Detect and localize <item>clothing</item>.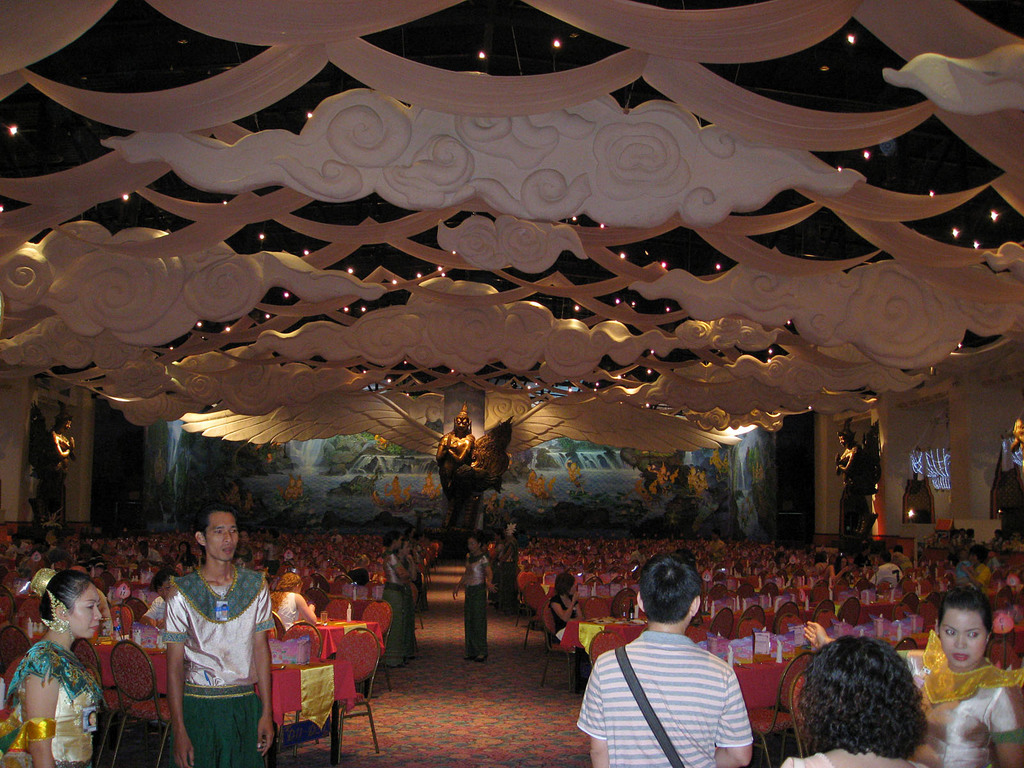
Localized at [left=404, top=556, right=415, bottom=657].
